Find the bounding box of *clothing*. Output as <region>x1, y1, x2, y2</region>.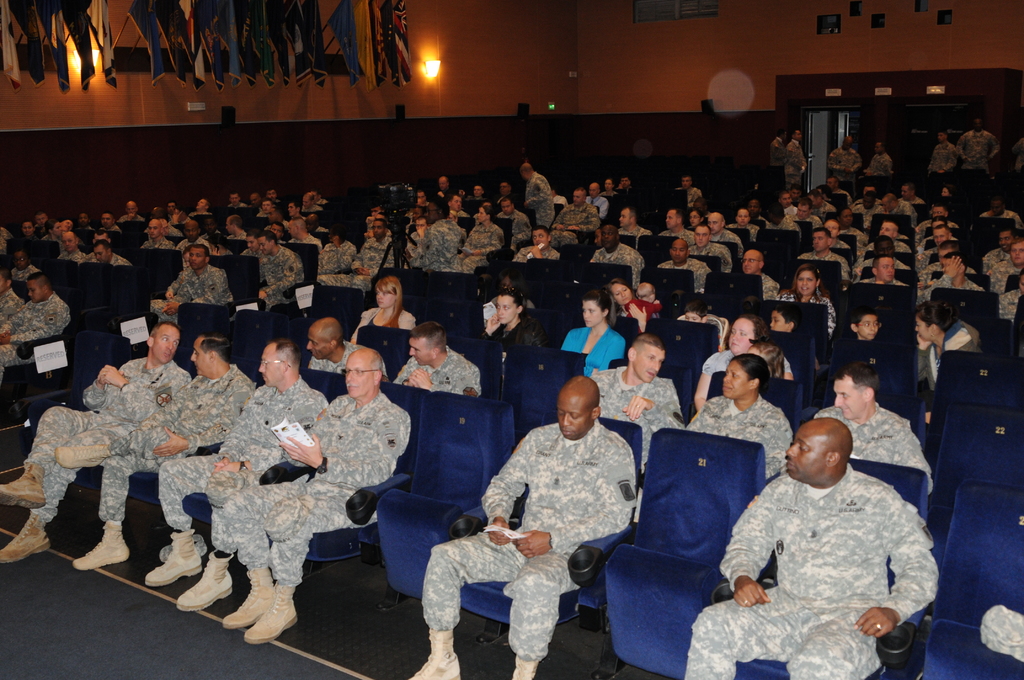
<region>868, 150, 892, 174</region>.
